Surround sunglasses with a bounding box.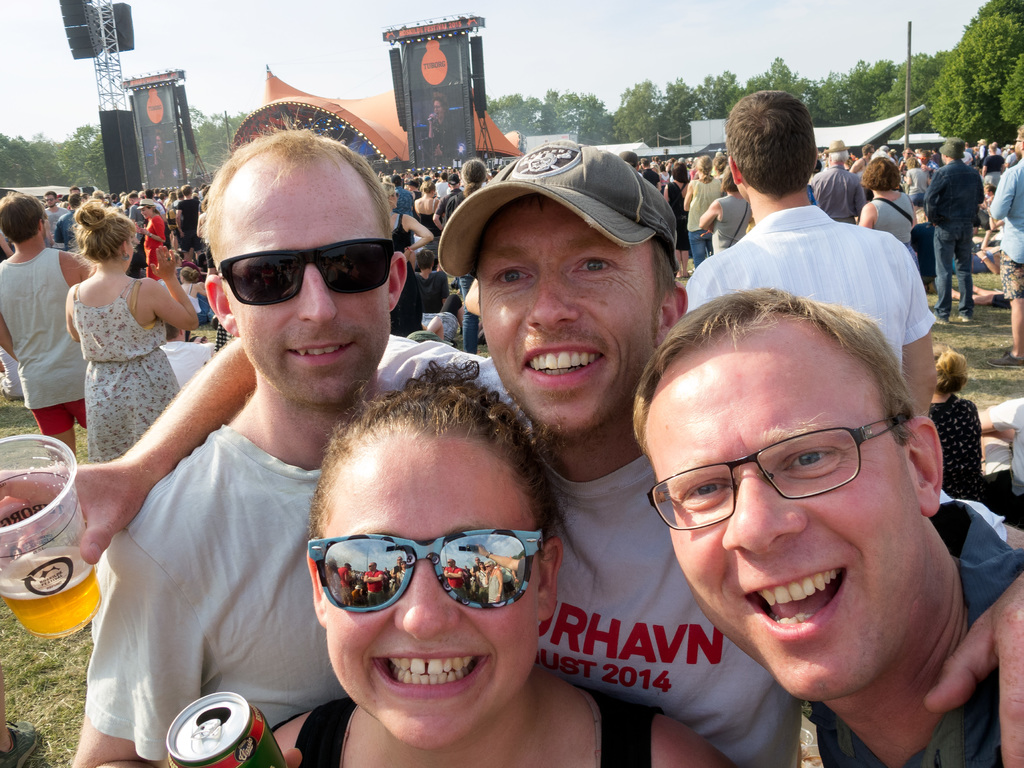
Rect(306, 526, 544, 614).
